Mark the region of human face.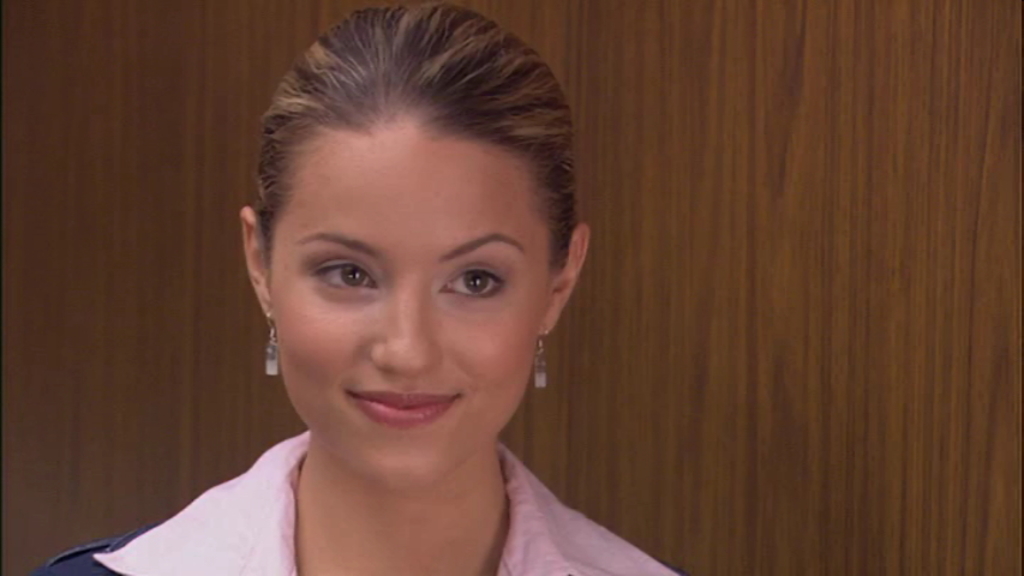
Region: x1=269 y1=114 x2=552 y2=488.
